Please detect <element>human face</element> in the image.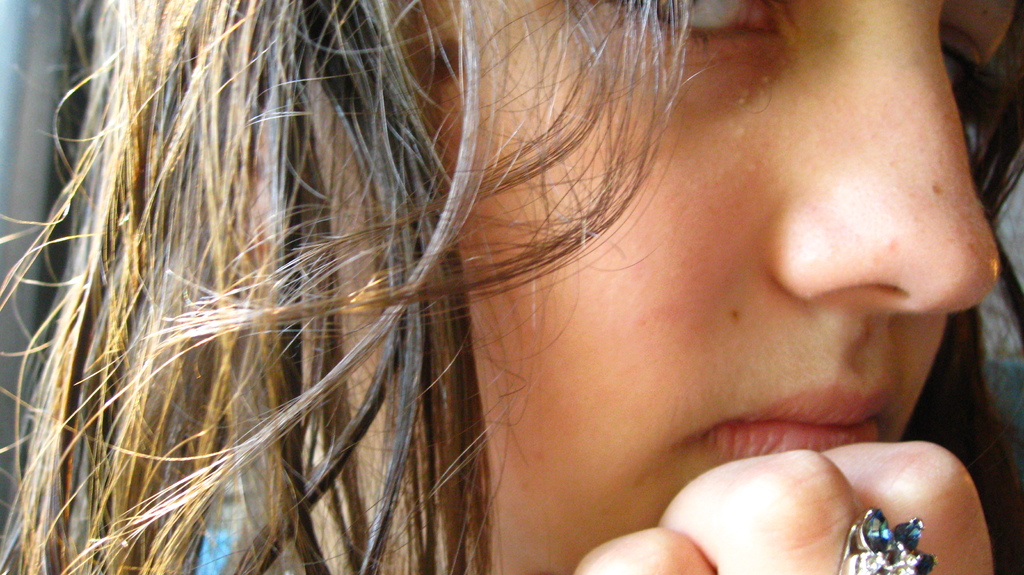
{"x1": 314, "y1": 0, "x2": 1017, "y2": 574}.
